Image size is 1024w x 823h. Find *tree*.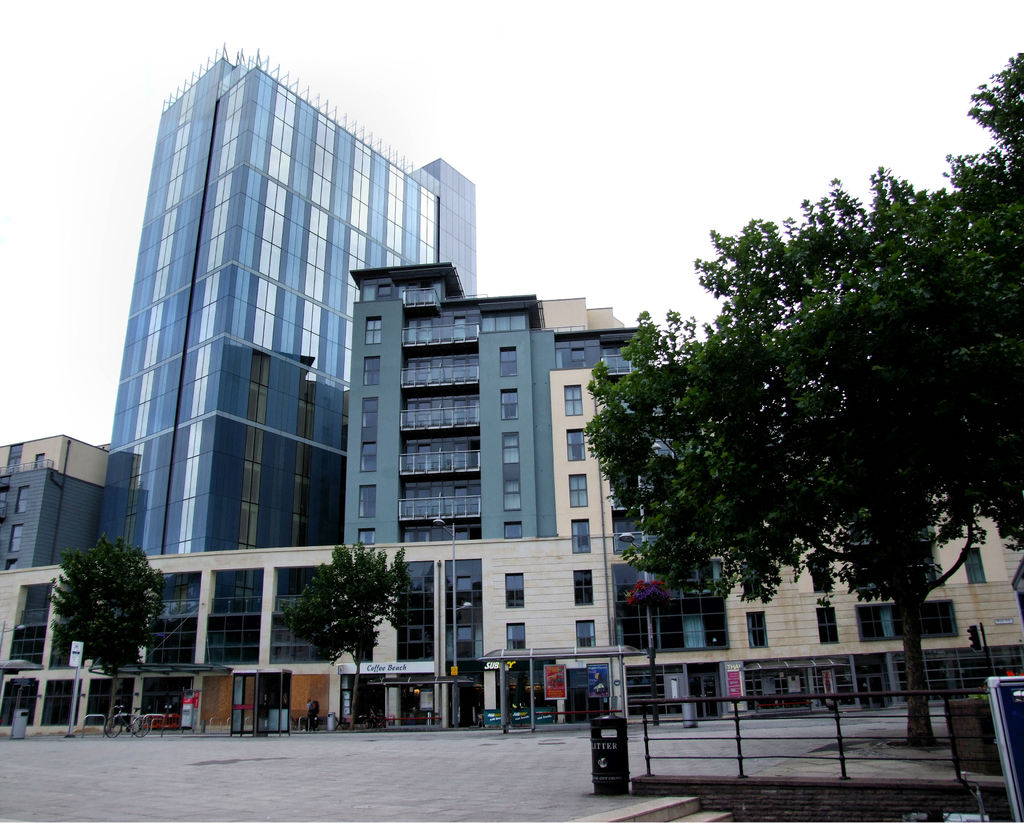
region(278, 533, 418, 718).
